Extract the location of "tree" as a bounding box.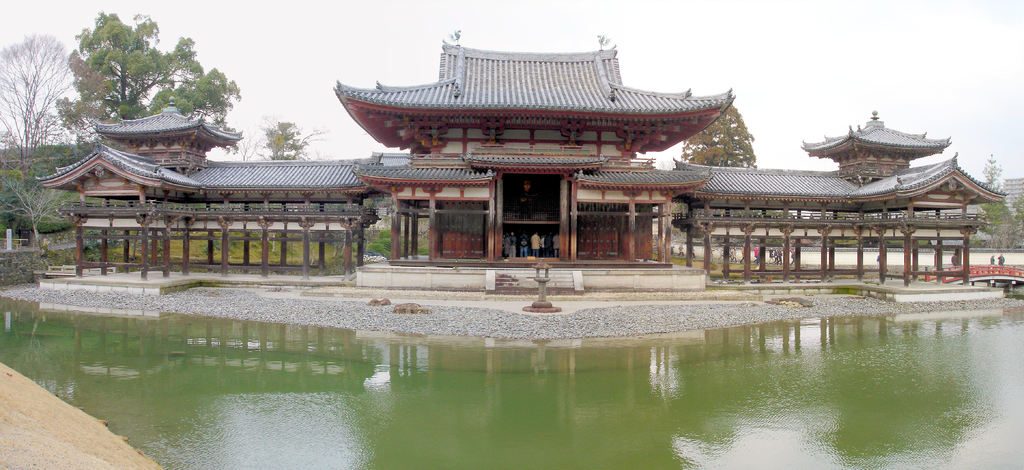
rect(1009, 193, 1023, 248).
